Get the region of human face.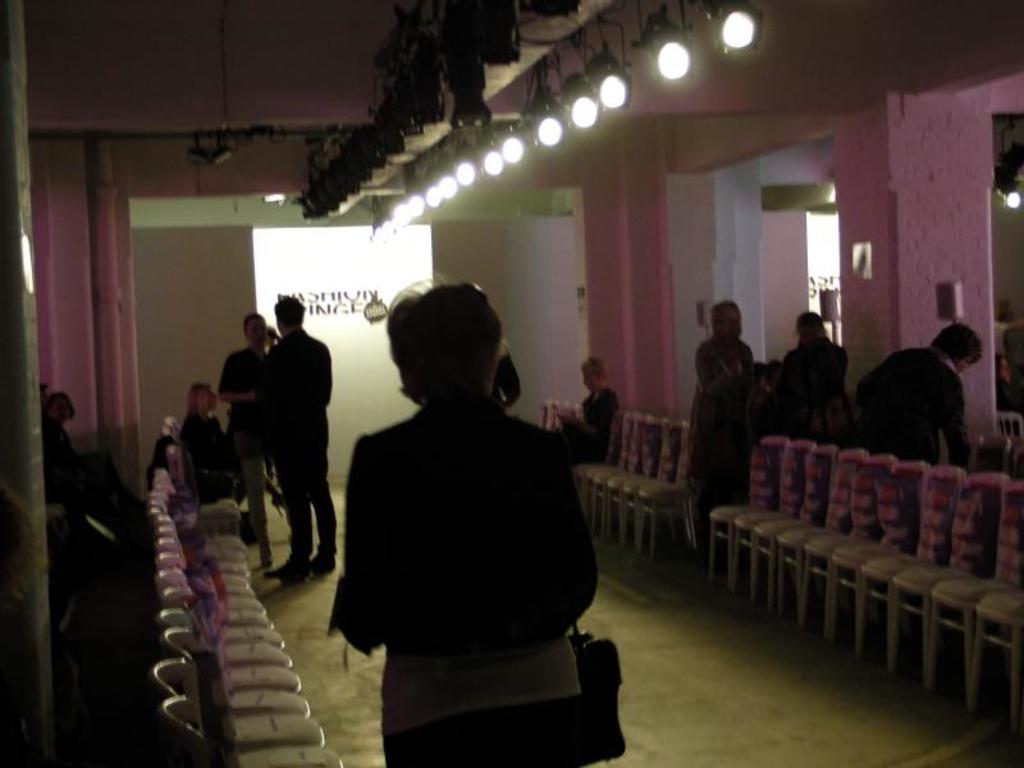
722,305,744,342.
